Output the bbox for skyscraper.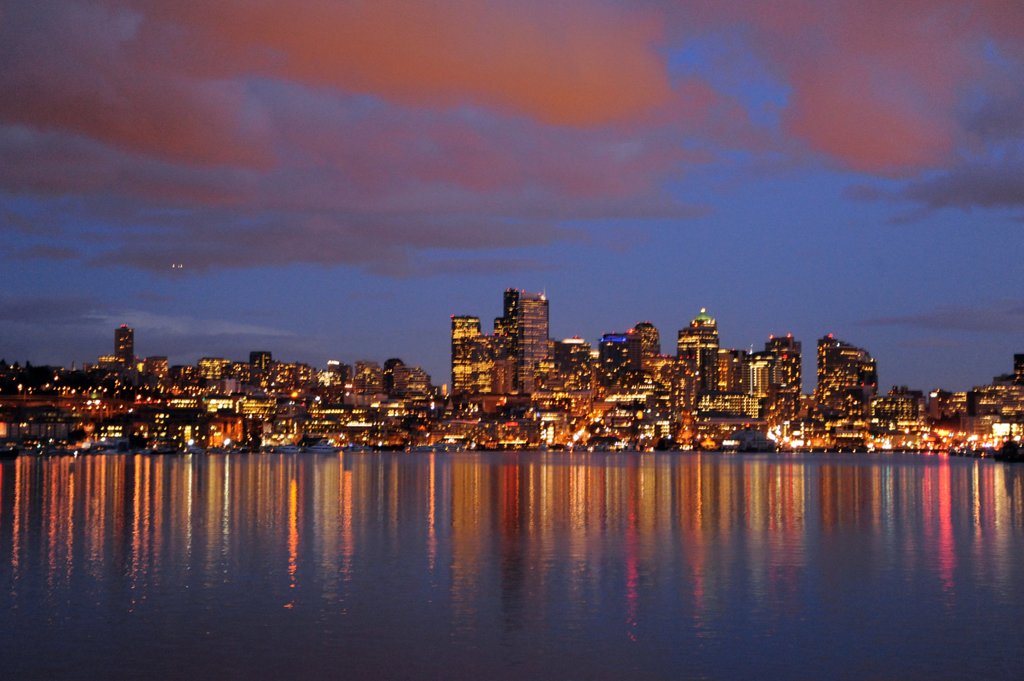
crop(687, 316, 722, 394).
